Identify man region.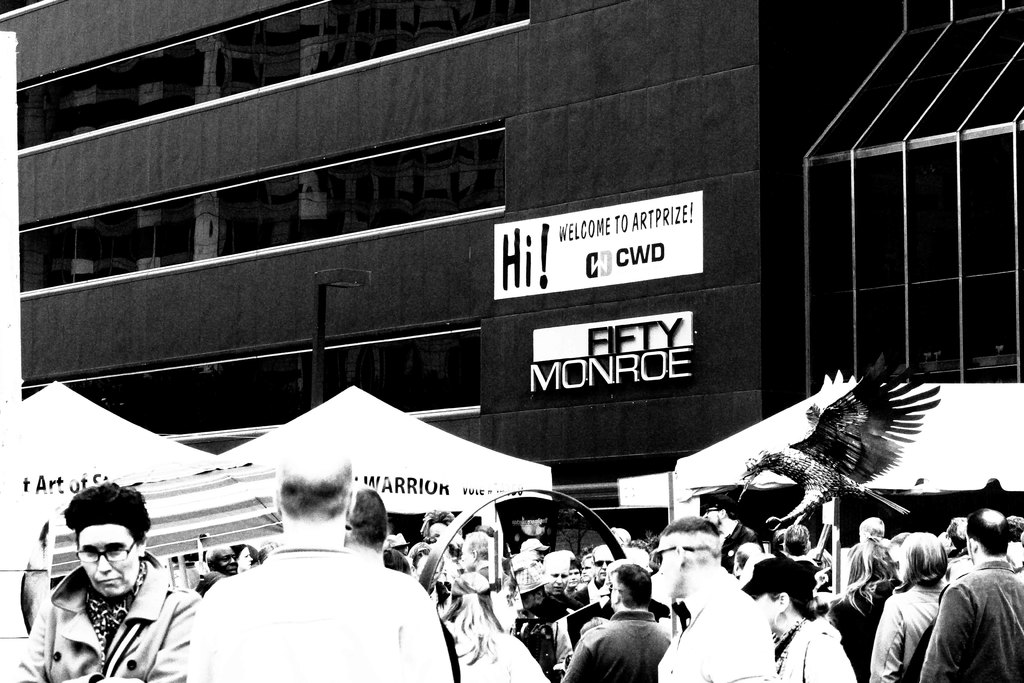
Region: [858, 516, 886, 543].
